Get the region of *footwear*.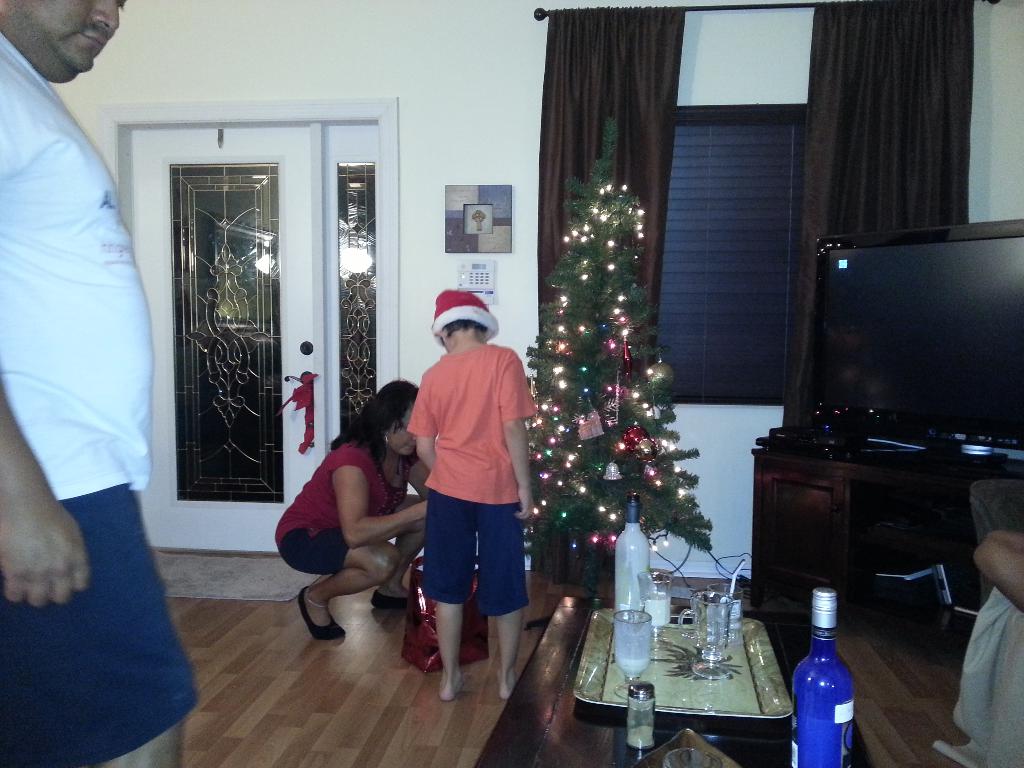
crop(298, 587, 351, 637).
